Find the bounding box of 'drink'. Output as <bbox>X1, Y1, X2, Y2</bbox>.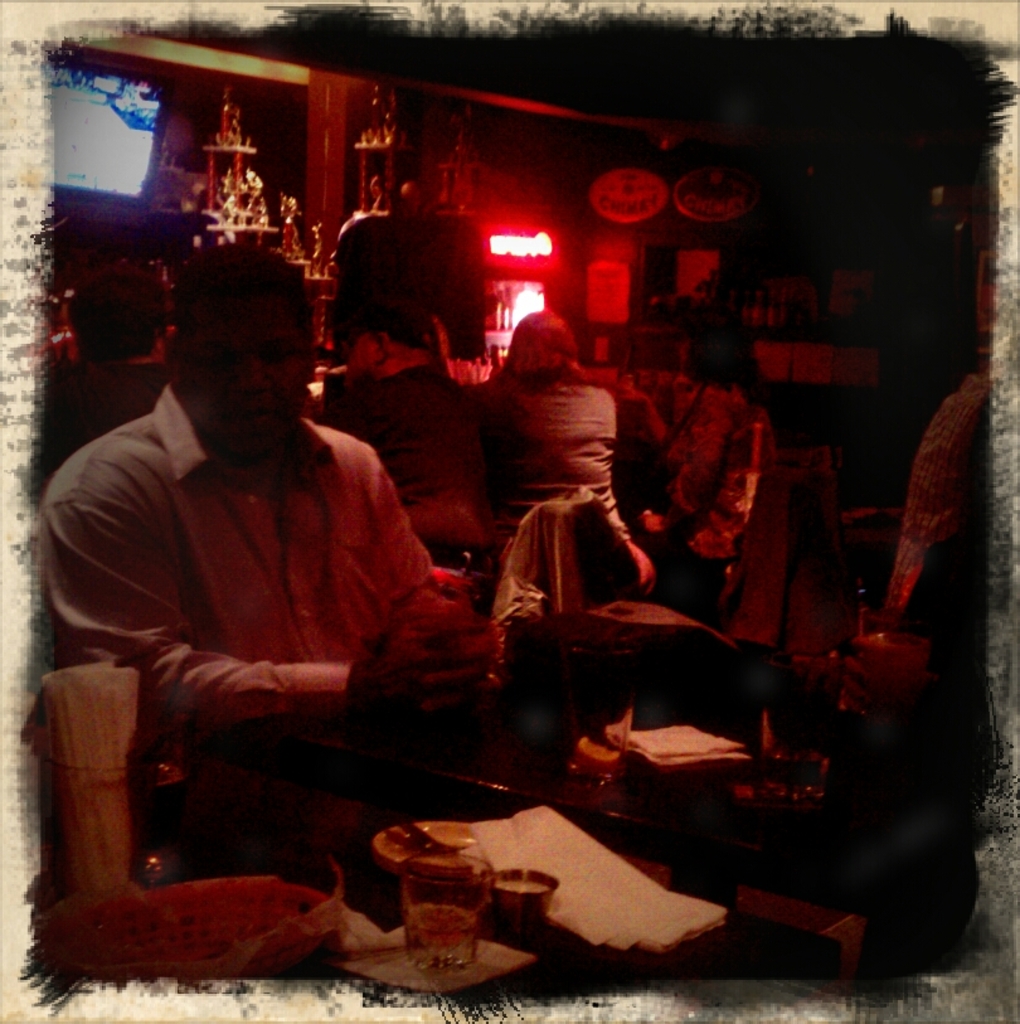
<bbox>403, 898, 480, 964</bbox>.
